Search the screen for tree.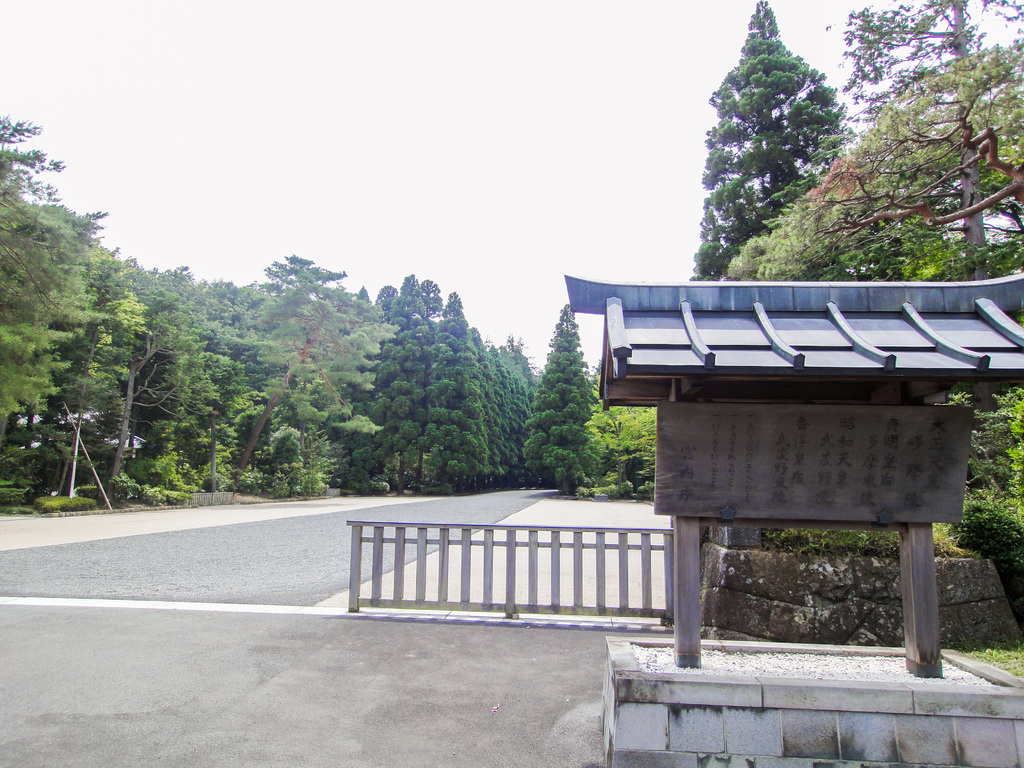
Found at (686,0,858,284).
